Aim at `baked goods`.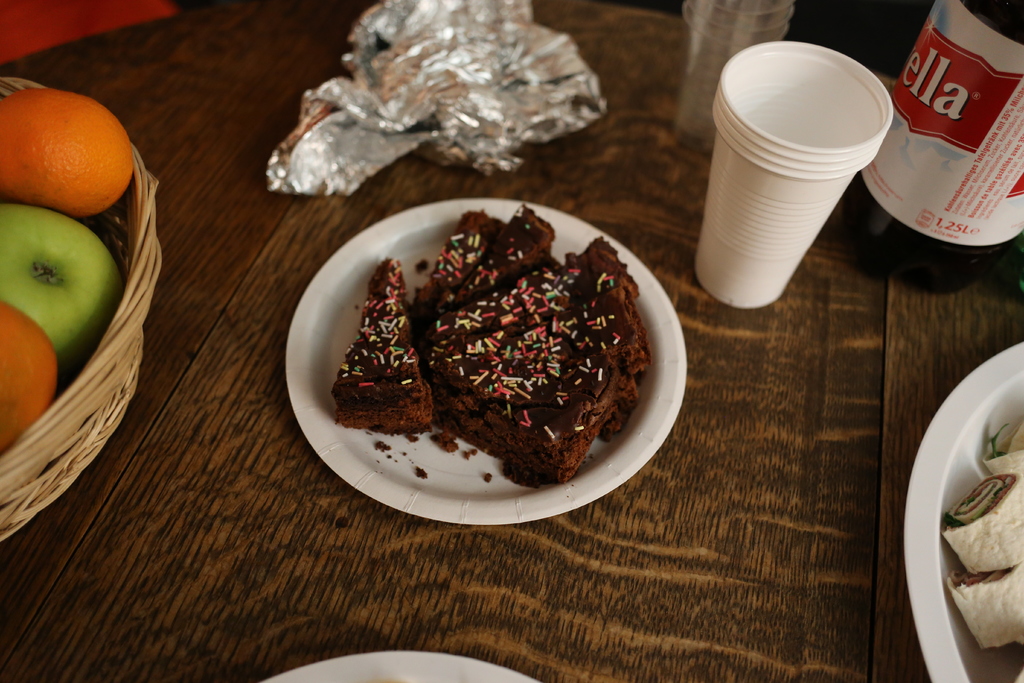
Aimed at region(1012, 672, 1023, 682).
